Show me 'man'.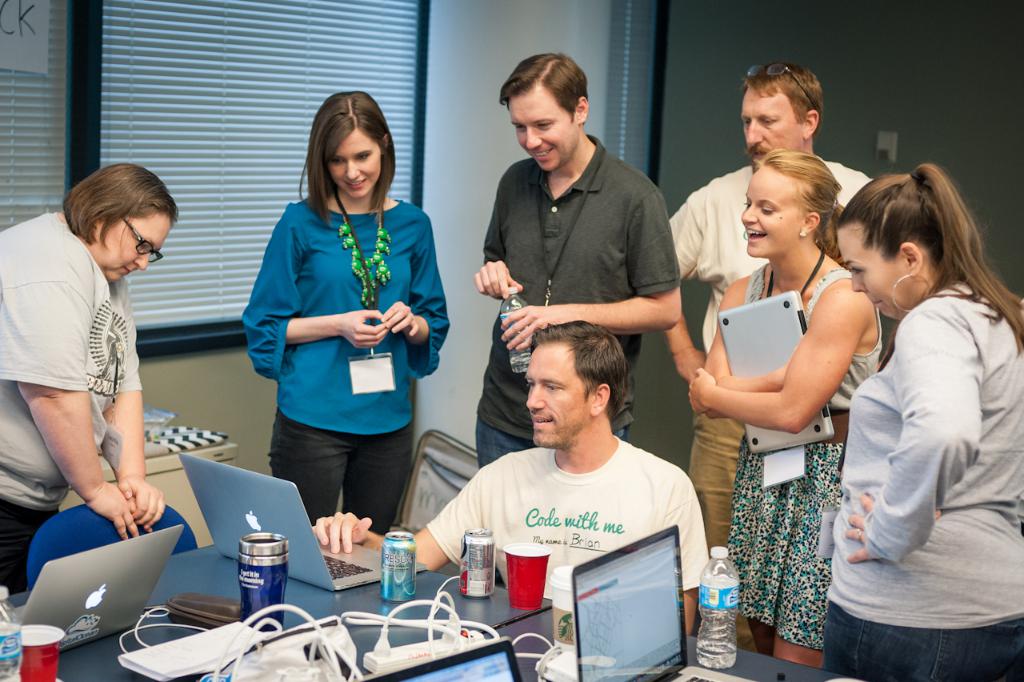
'man' is here: bbox=(407, 314, 738, 648).
